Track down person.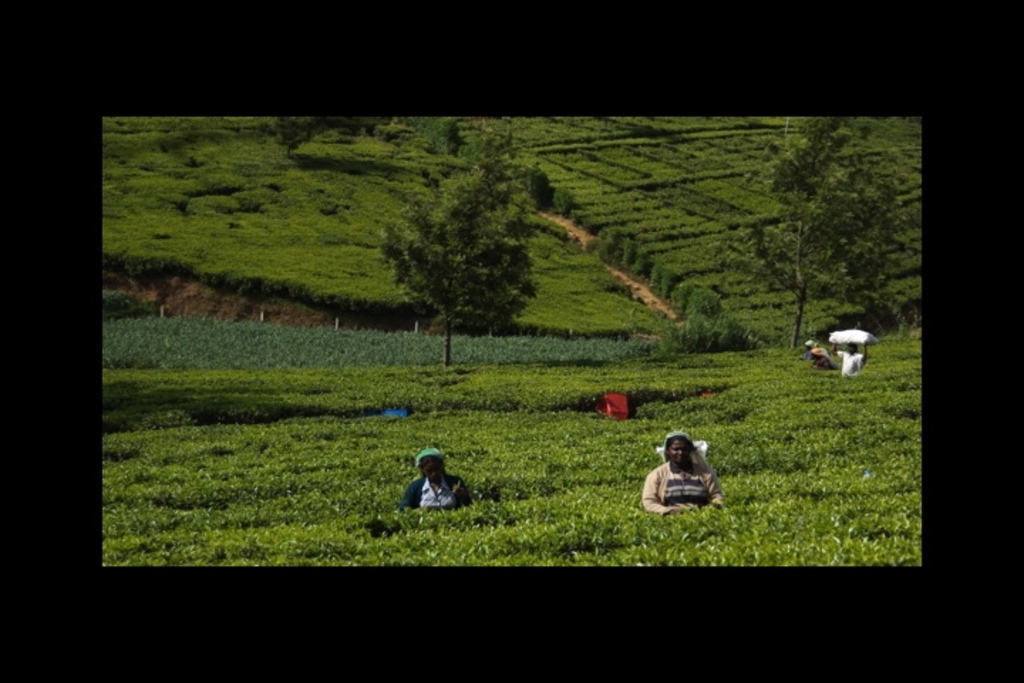
Tracked to detection(826, 337, 868, 374).
